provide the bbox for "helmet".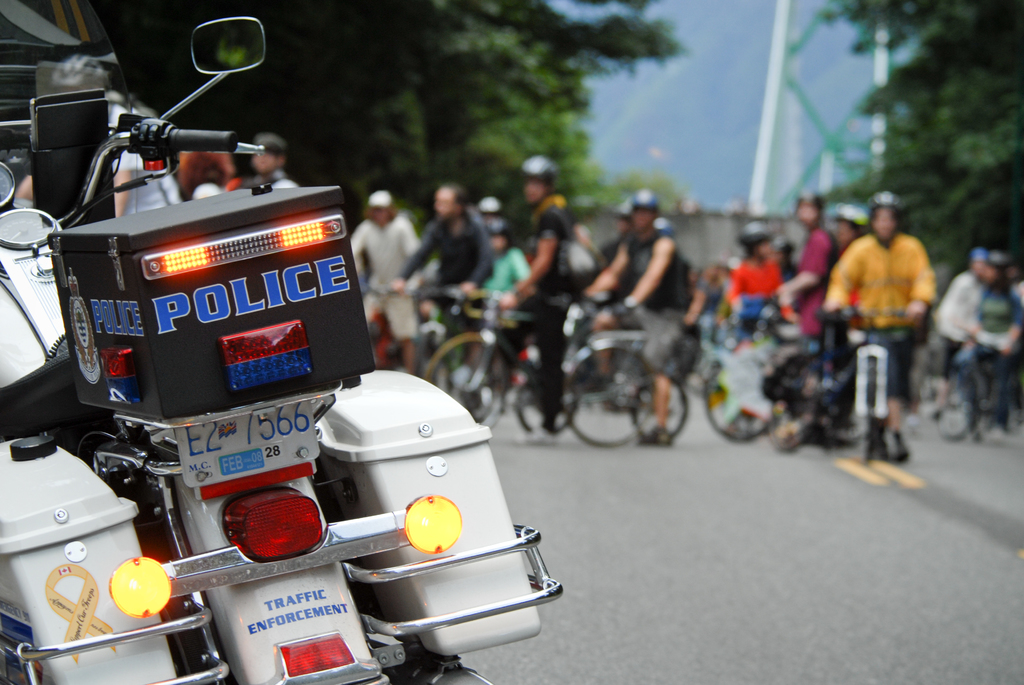
733,220,776,251.
